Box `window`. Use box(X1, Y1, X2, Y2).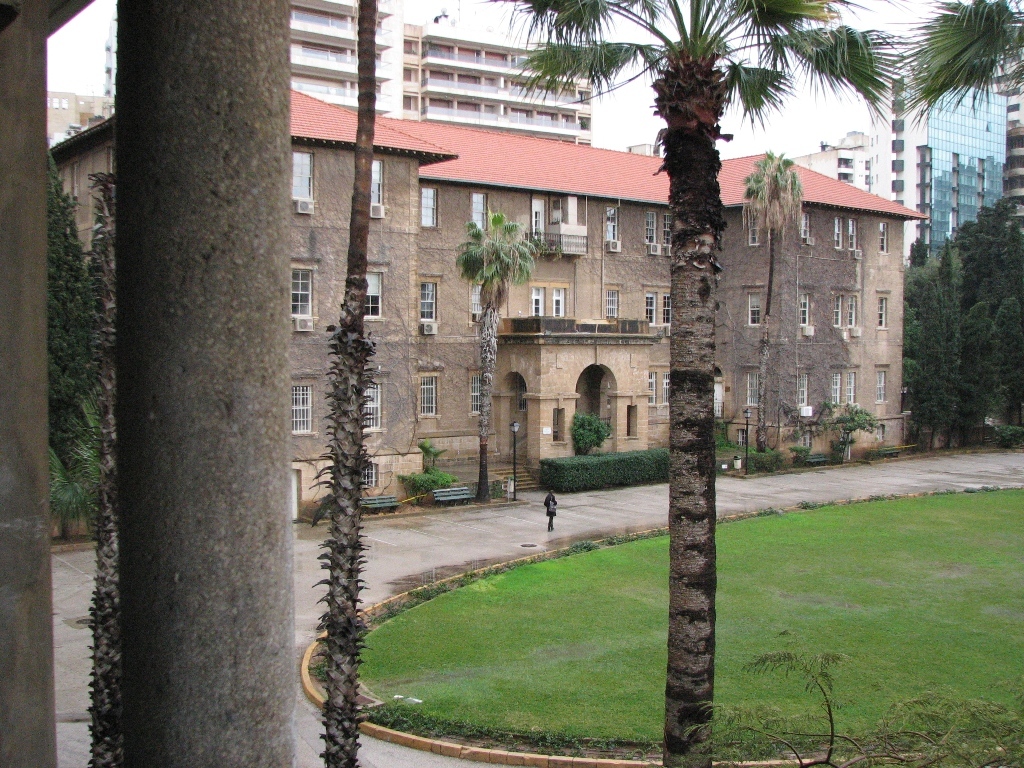
box(290, 152, 314, 202).
